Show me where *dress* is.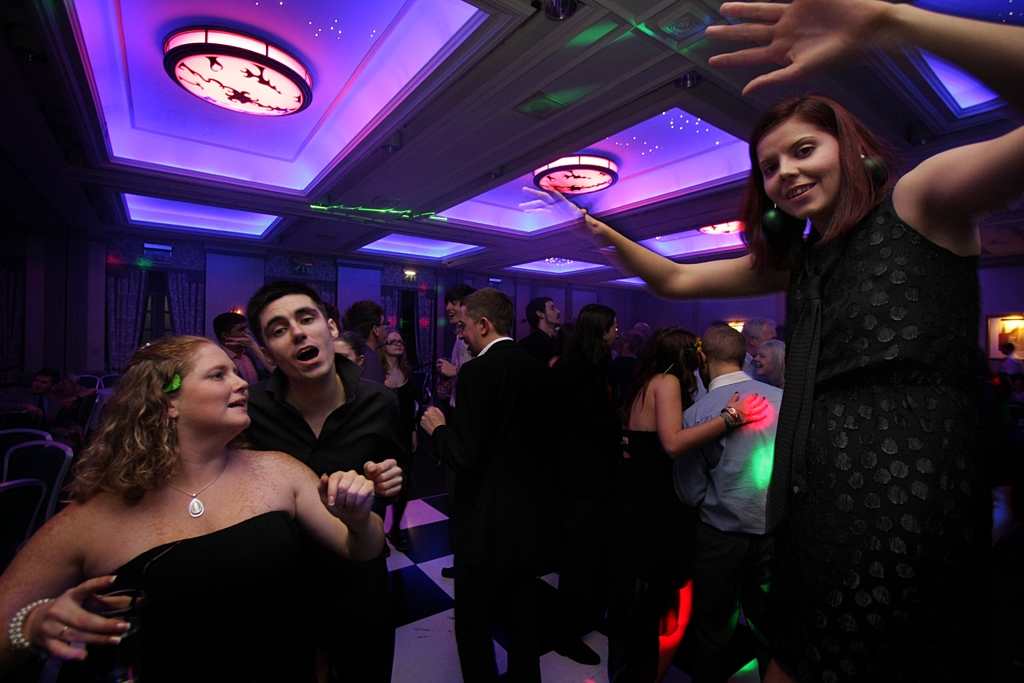
*dress* is at pyautogui.locateOnScreen(604, 422, 657, 682).
